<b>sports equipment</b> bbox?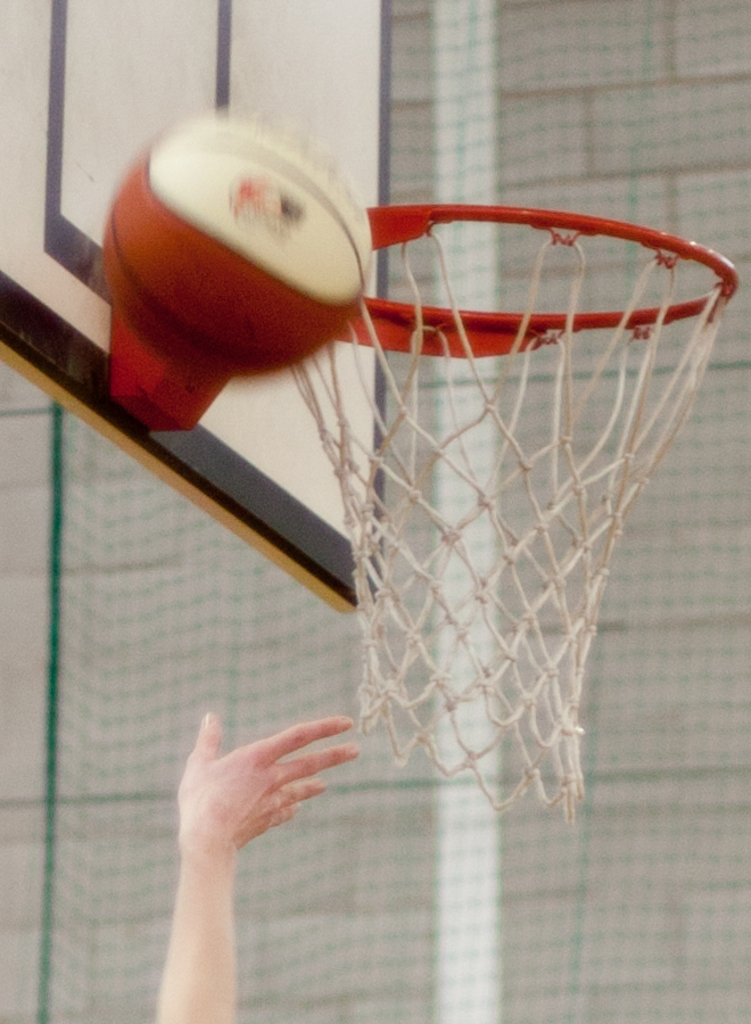
<box>279,200,740,826</box>
